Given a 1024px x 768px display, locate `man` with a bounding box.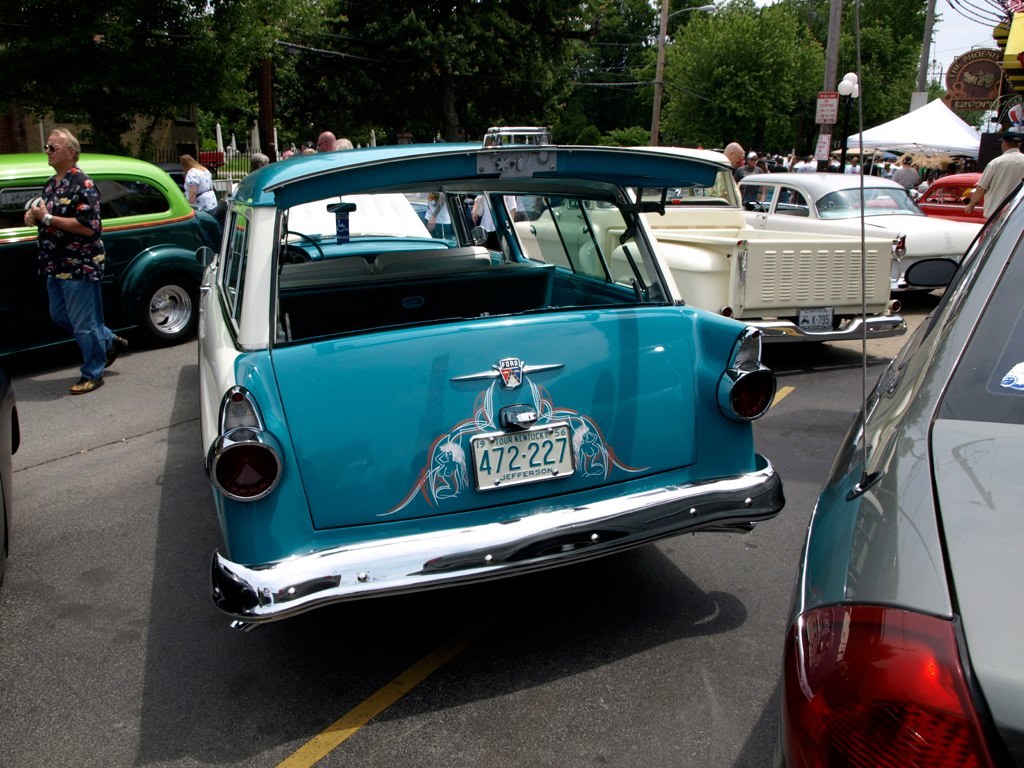
Located: locate(720, 142, 747, 175).
